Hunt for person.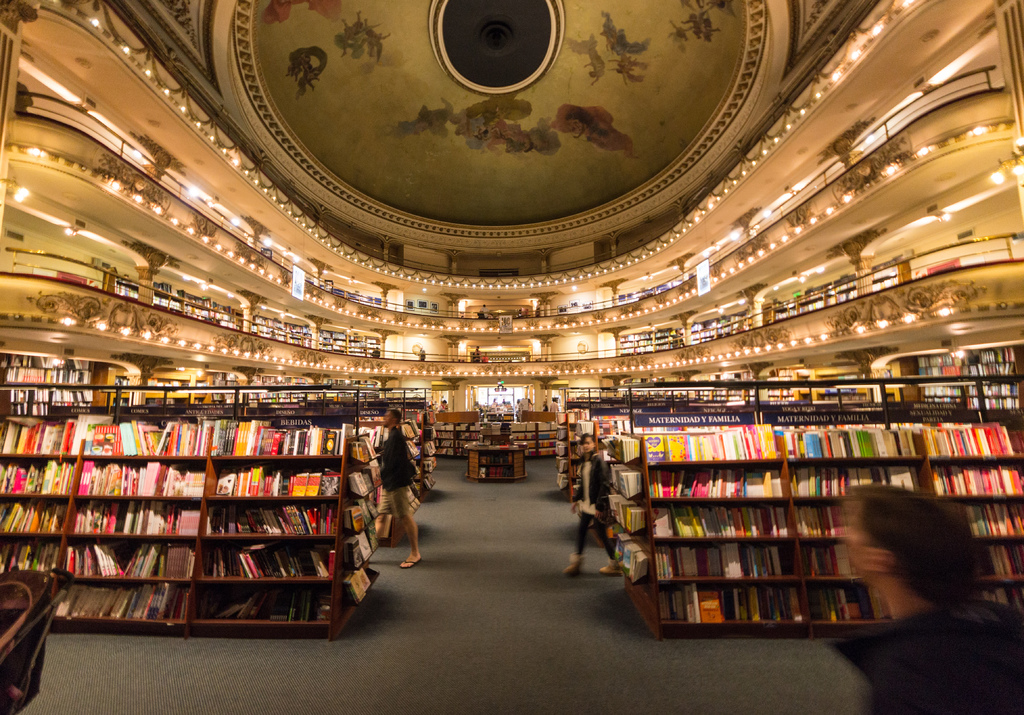
Hunted down at 380 408 429 570.
